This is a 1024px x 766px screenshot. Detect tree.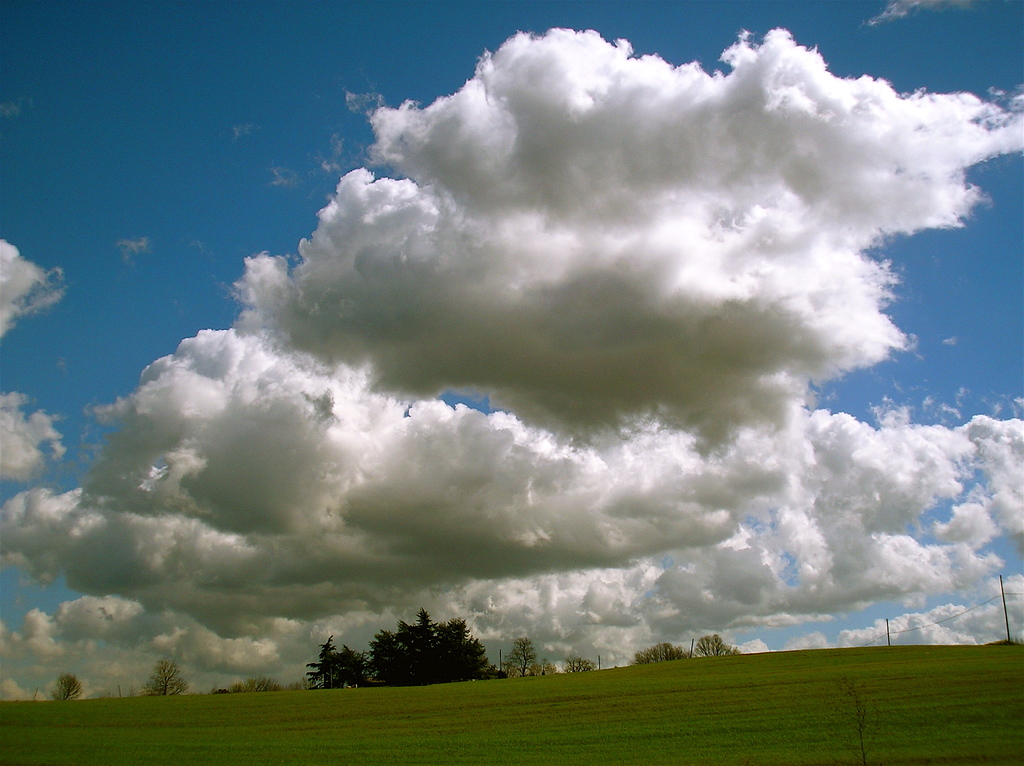
select_region(559, 654, 598, 676).
